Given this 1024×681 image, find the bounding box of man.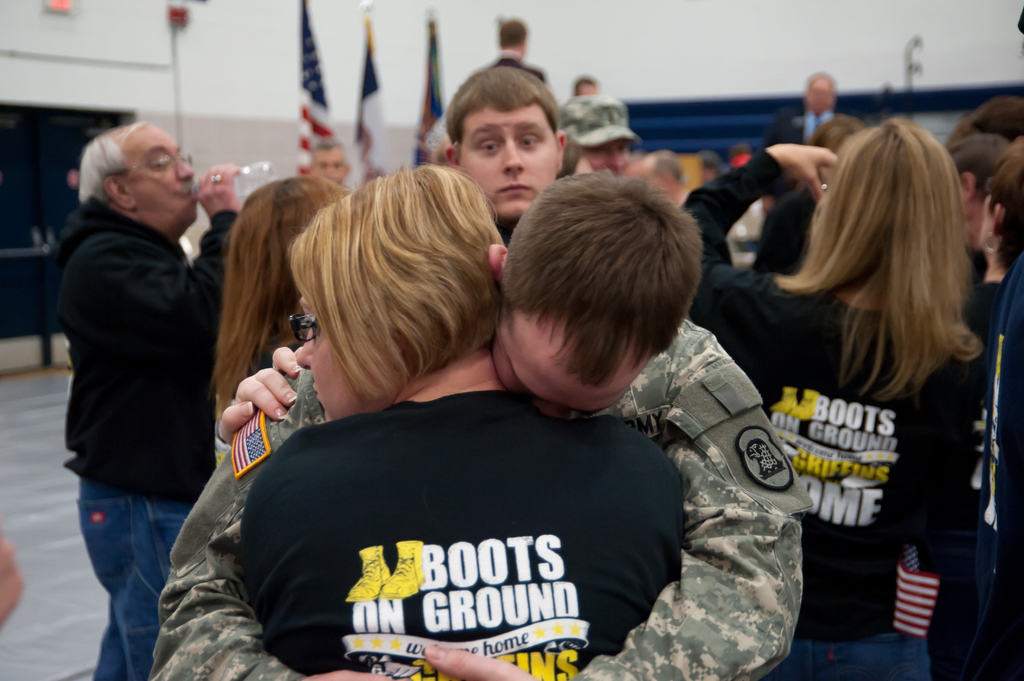
locate(445, 63, 565, 260).
